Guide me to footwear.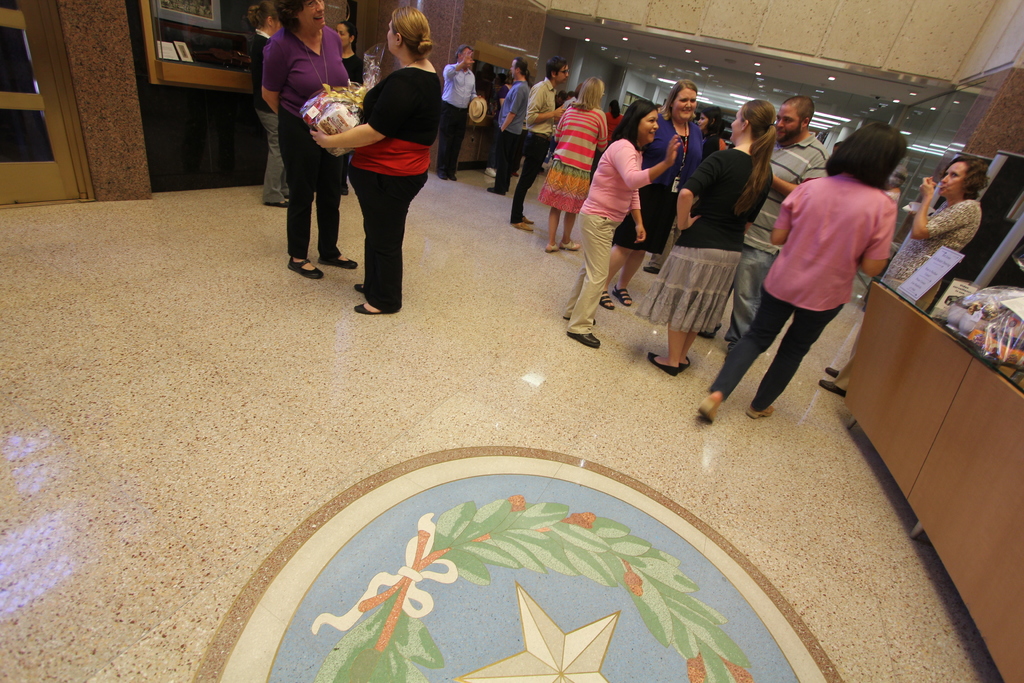
Guidance: bbox=[698, 395, 726, 423].
